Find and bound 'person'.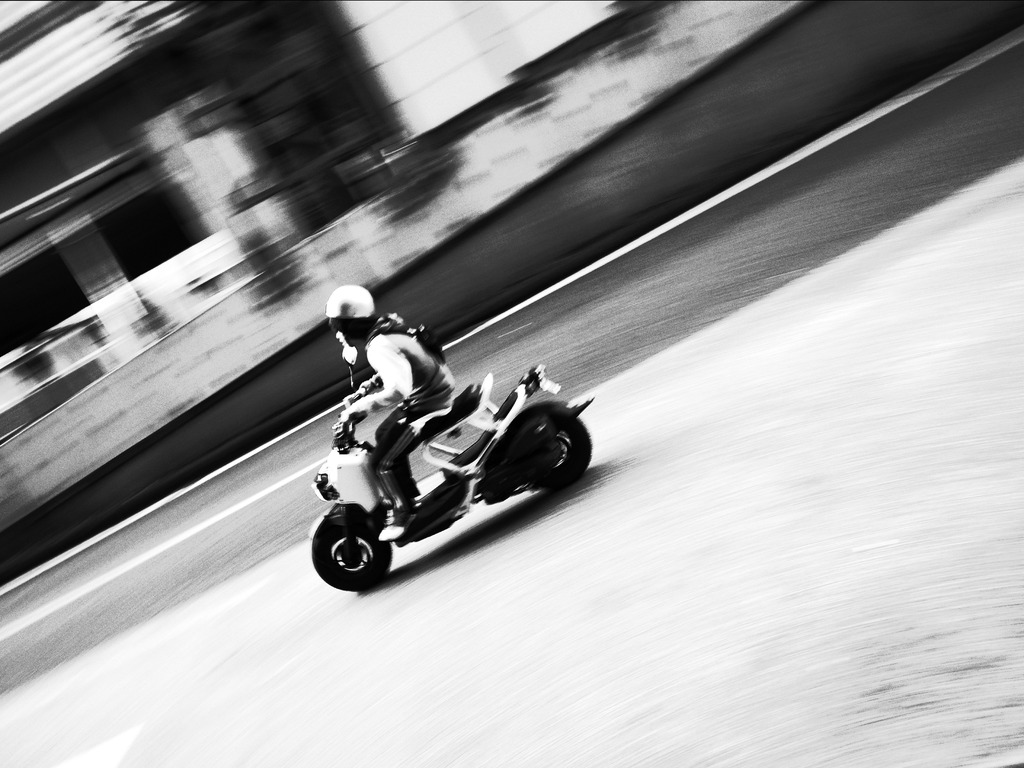
Bound: 321,287,456,543.
